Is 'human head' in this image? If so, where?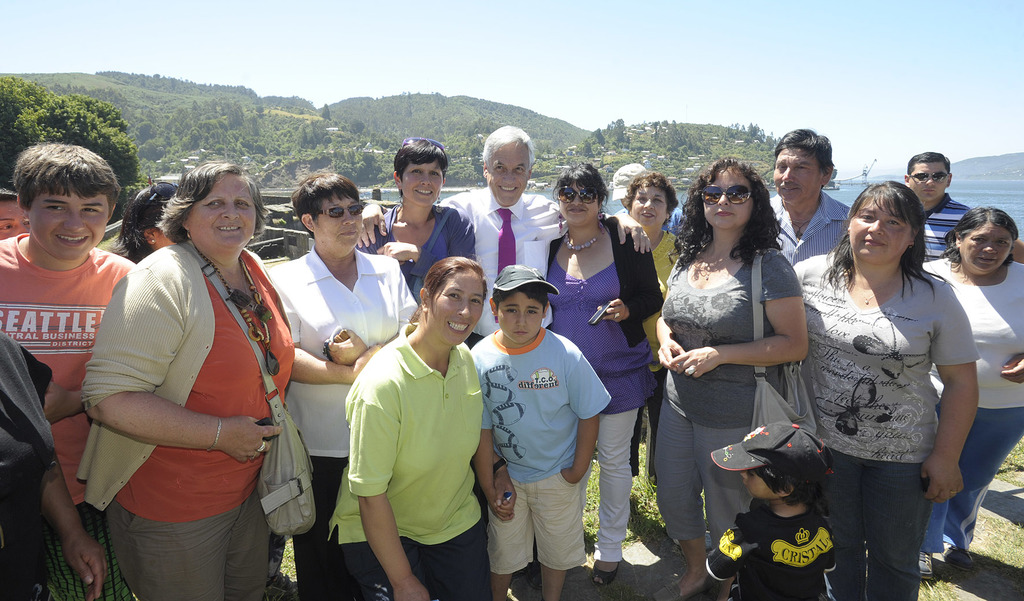
Yes, at bbox(0, 184, 33, 232).
